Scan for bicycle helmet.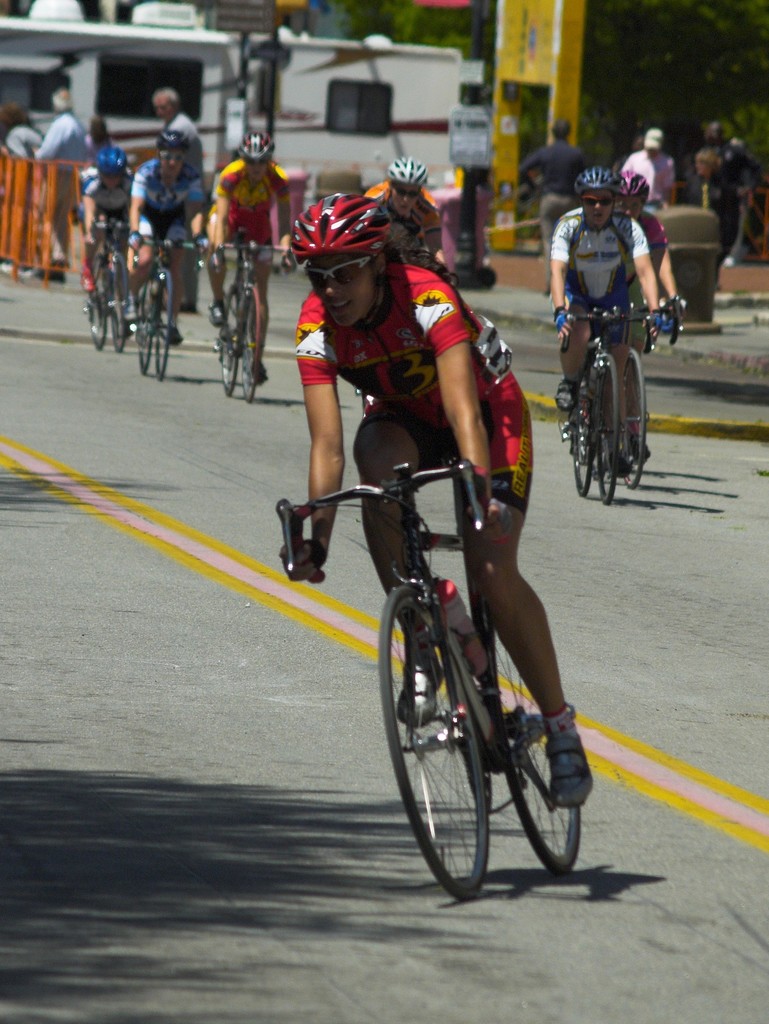
Scan result: BBox(289, 188, 394, 246).
